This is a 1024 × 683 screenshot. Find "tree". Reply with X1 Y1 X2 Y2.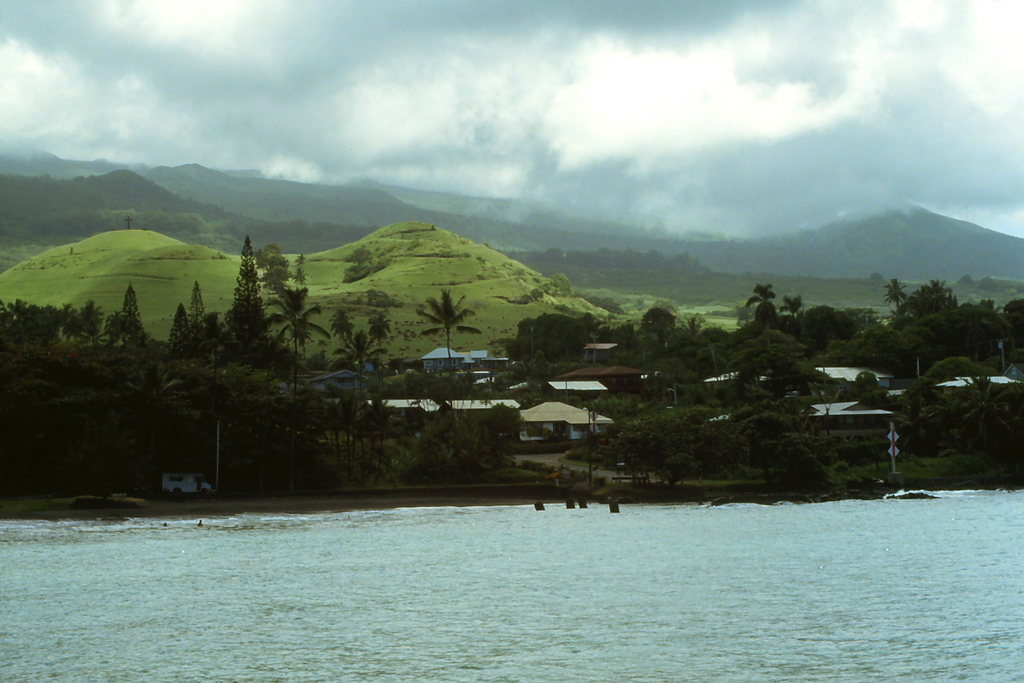
293 254 308 263.
